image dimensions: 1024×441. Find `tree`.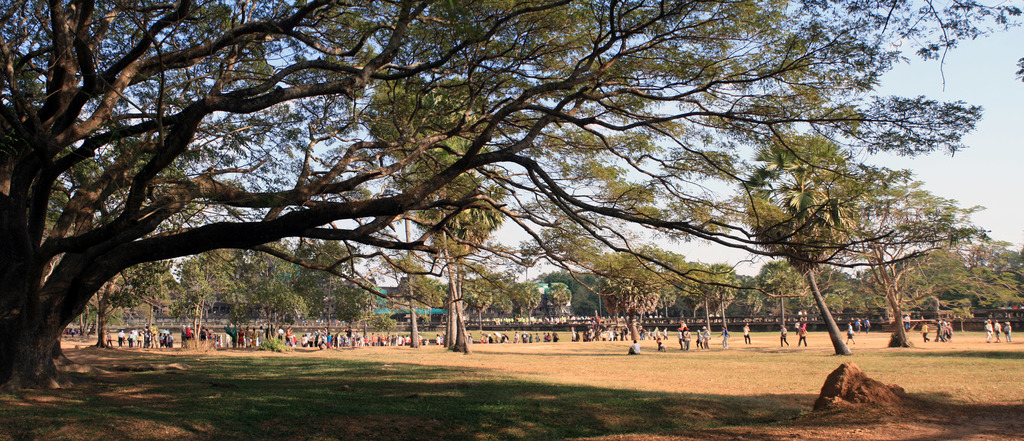
rect(304, 225, 378, 351).
